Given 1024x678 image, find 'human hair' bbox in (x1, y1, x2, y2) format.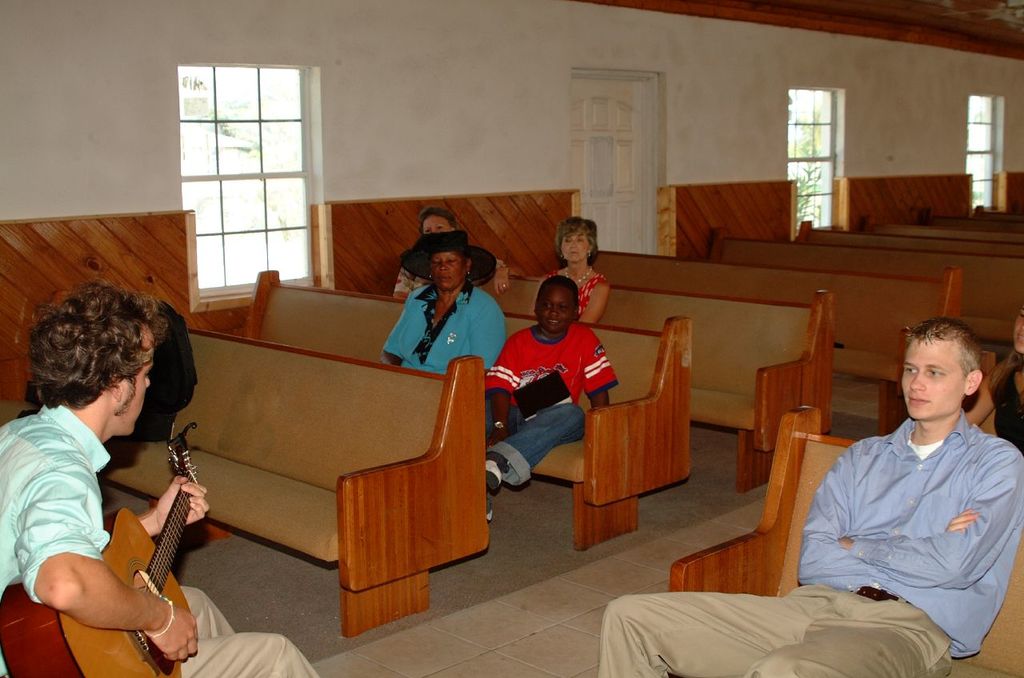
(418, 207, 456, 233).
